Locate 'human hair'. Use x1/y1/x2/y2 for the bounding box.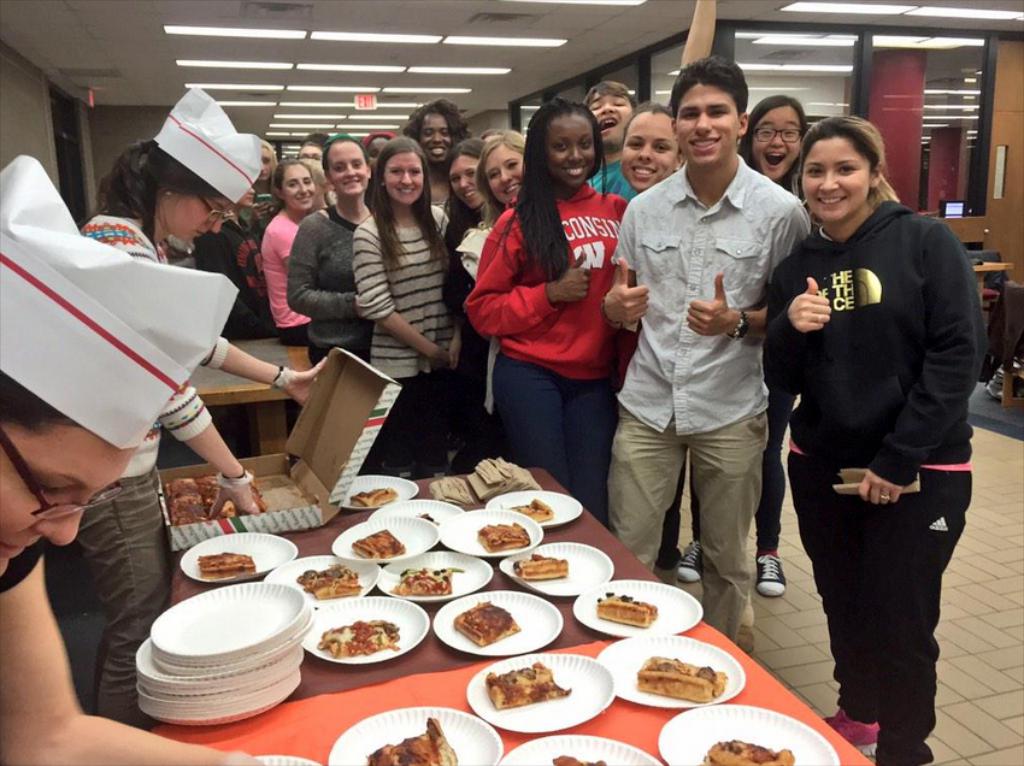
495/95/605/288.
